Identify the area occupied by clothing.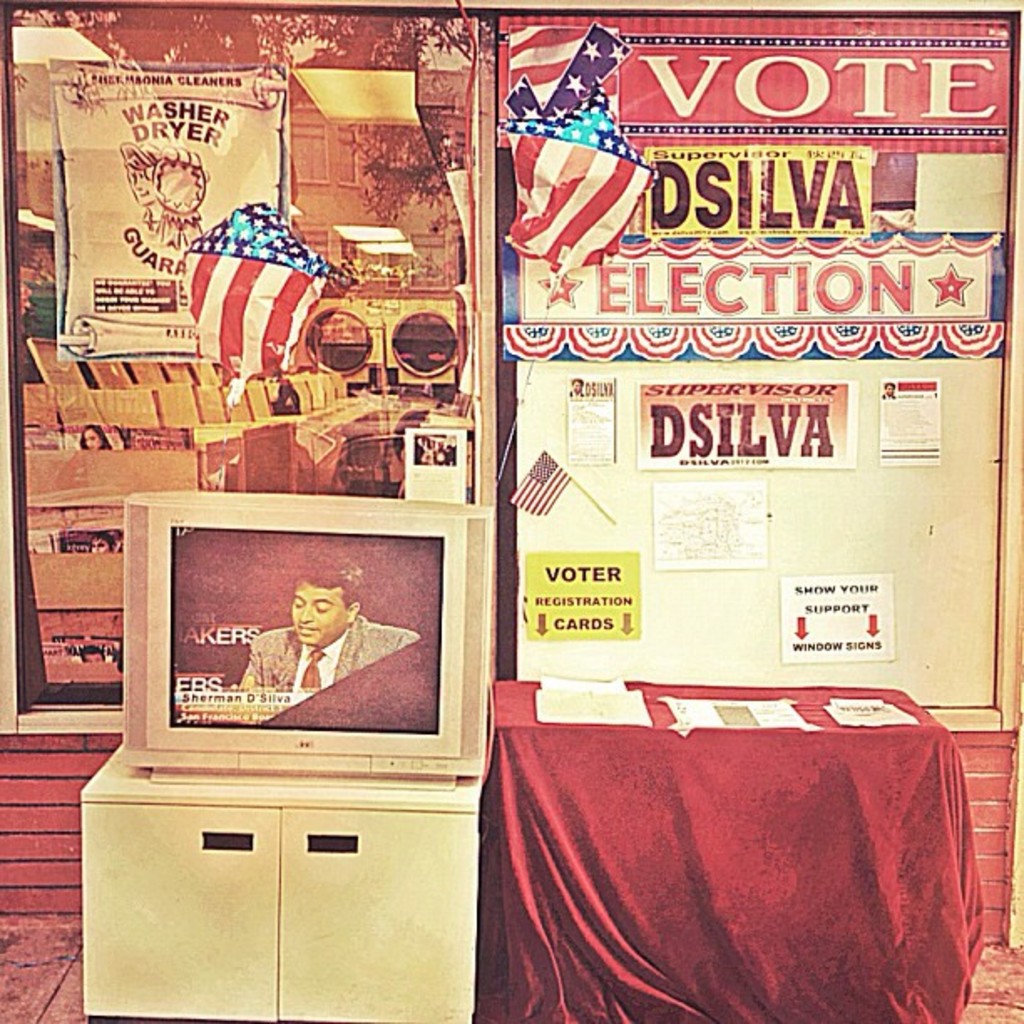
Area: 241,619,408,684.
